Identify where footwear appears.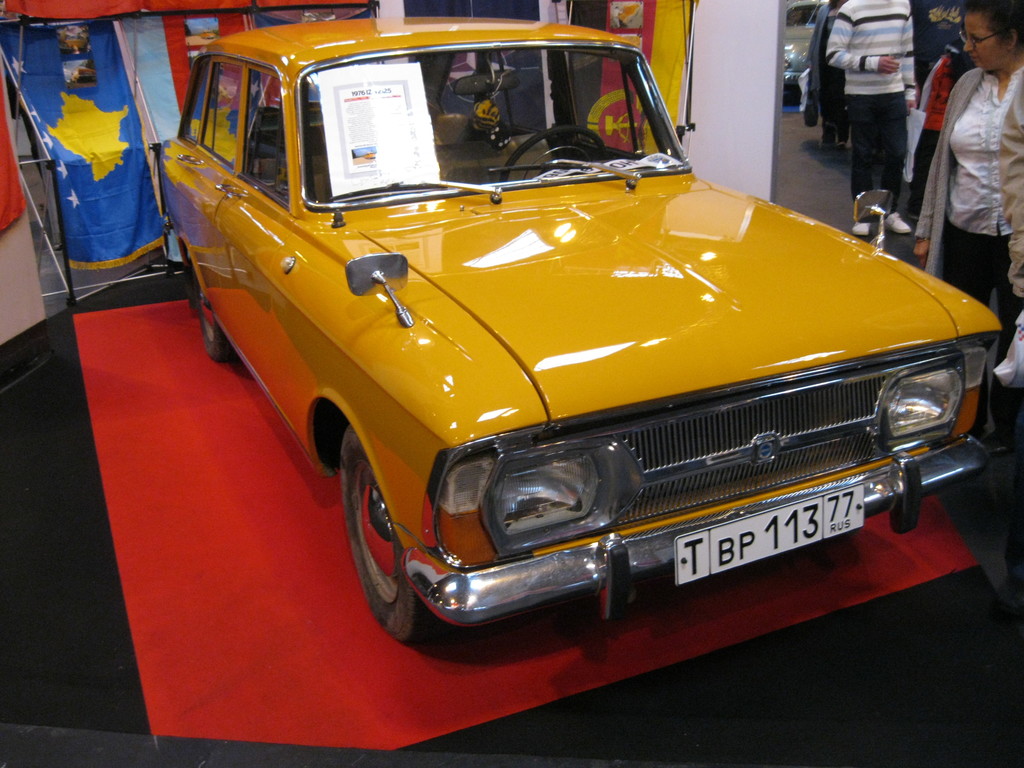
Appears at [851, 220, 871, 239].
